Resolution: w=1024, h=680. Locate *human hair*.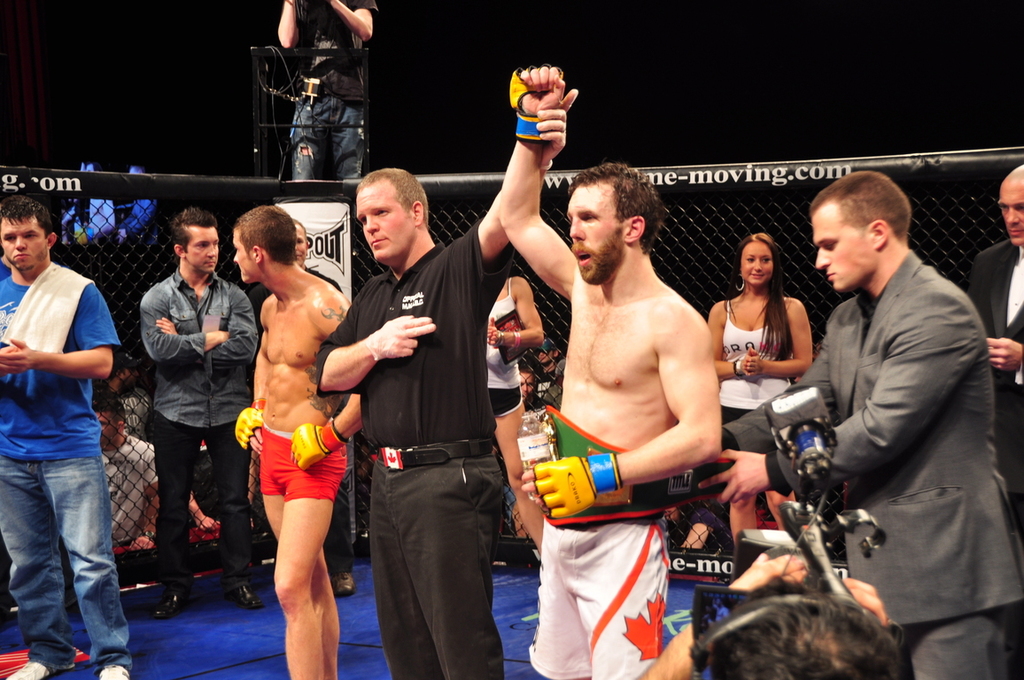
bbox=[724, 229, 795, 362].
